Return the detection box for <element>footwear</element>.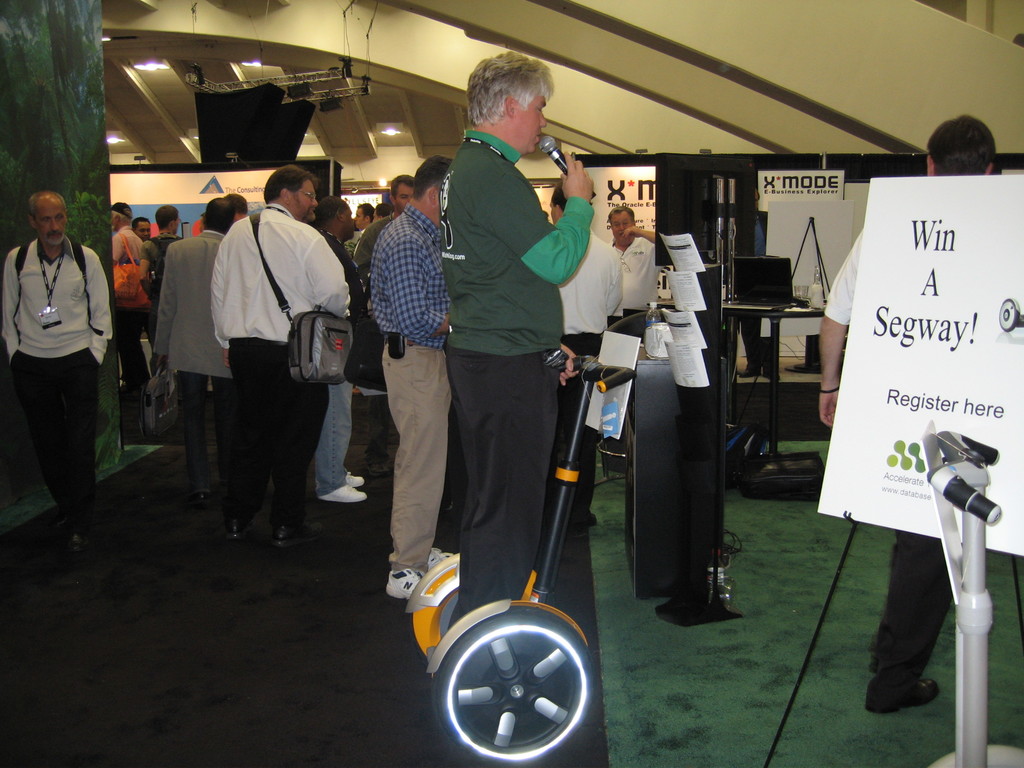
(x1=62, y1=527, x2=86, y2=545).
